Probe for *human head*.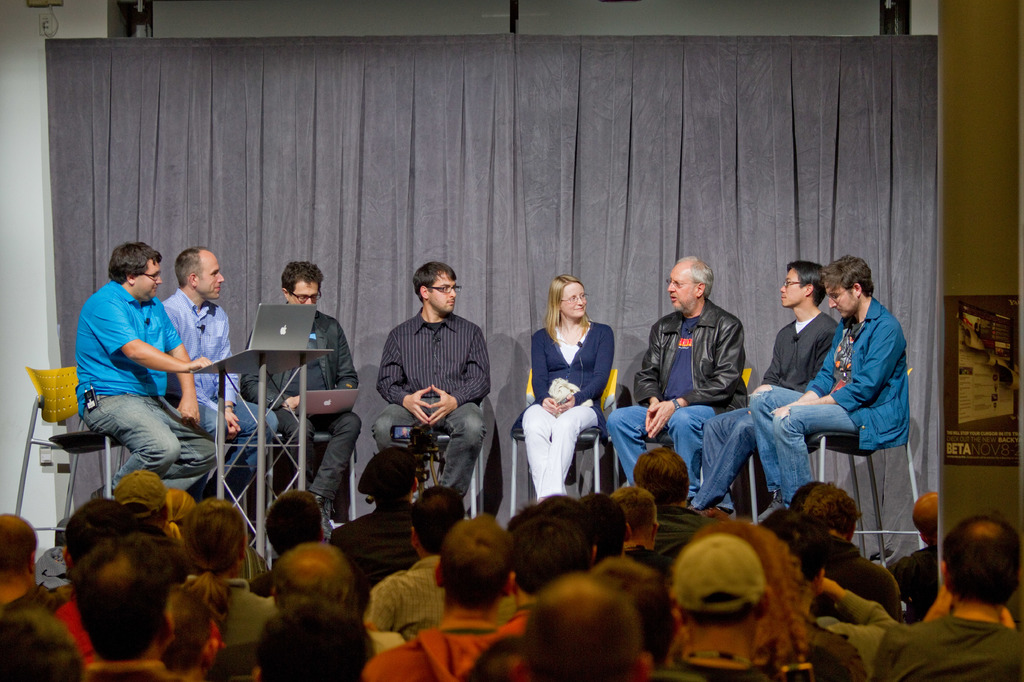
Probe result: <region>259, 540, 360, 622</region>.
